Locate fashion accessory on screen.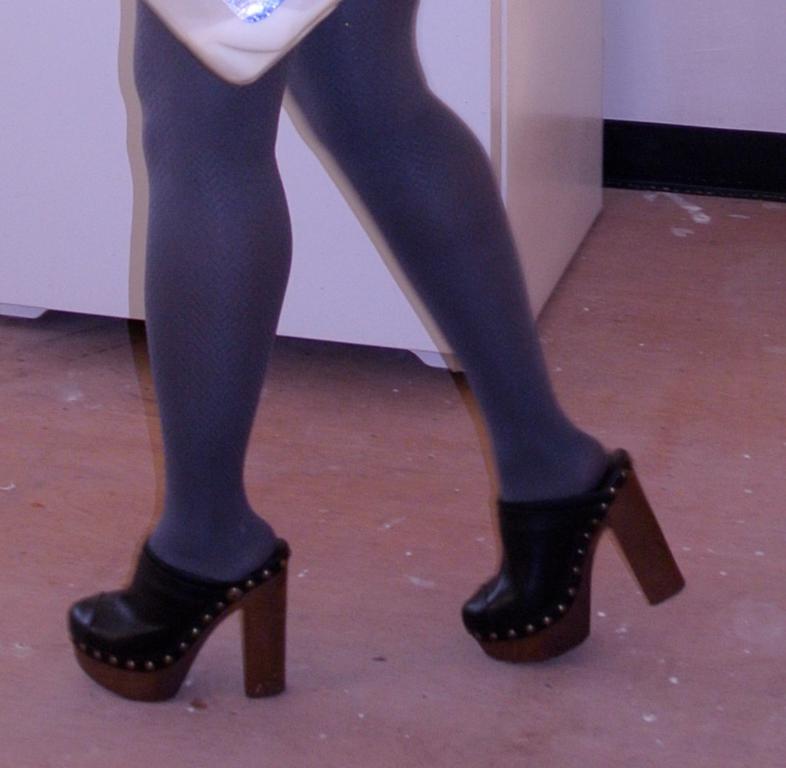
On screen at <box>459,450,679,662</box>.
